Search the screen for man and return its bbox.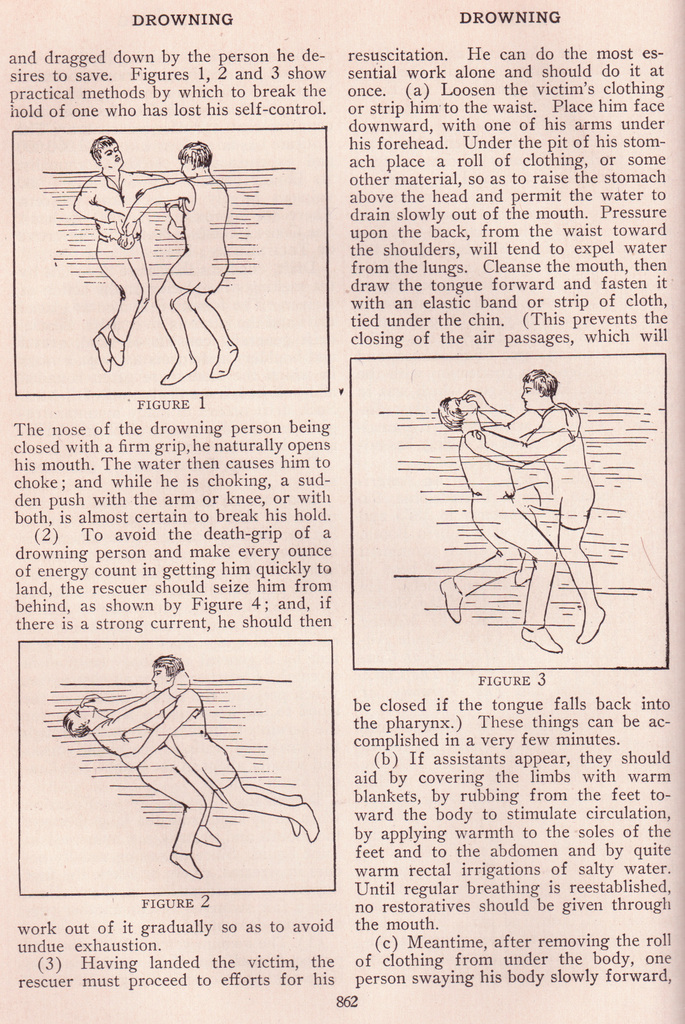
Found: {"left": 437, "top": 392, "right": 581, "bottom": 652}.
